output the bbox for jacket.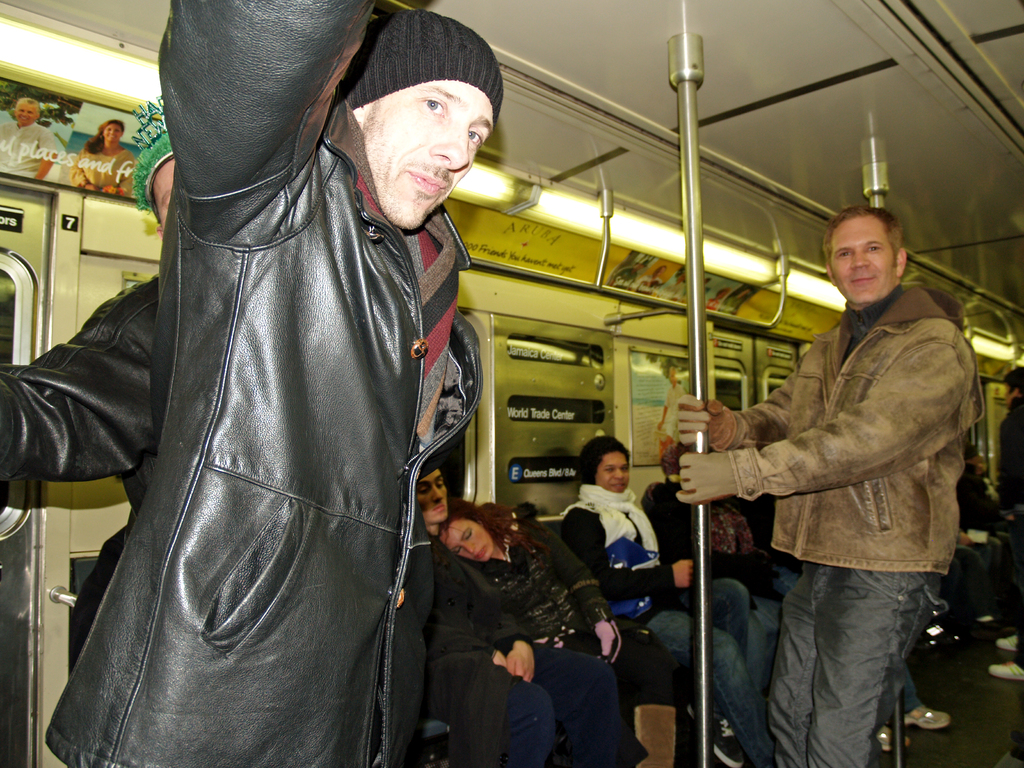
(707,278,980,566).
